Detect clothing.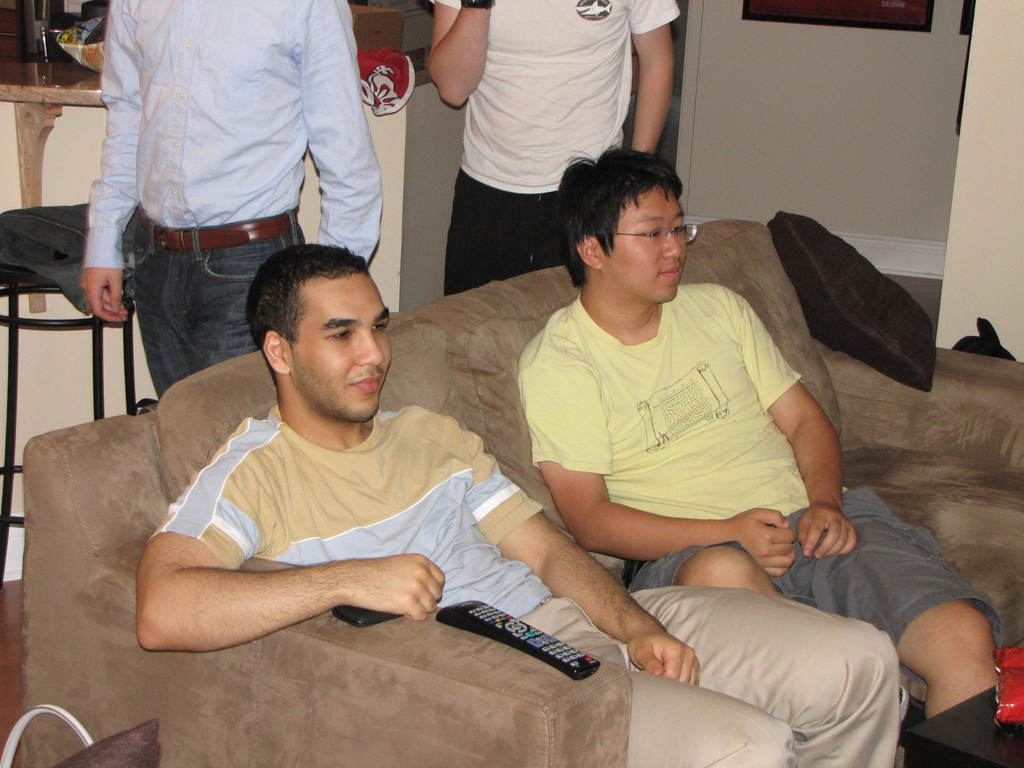
Detected at 499,202,861,666.
